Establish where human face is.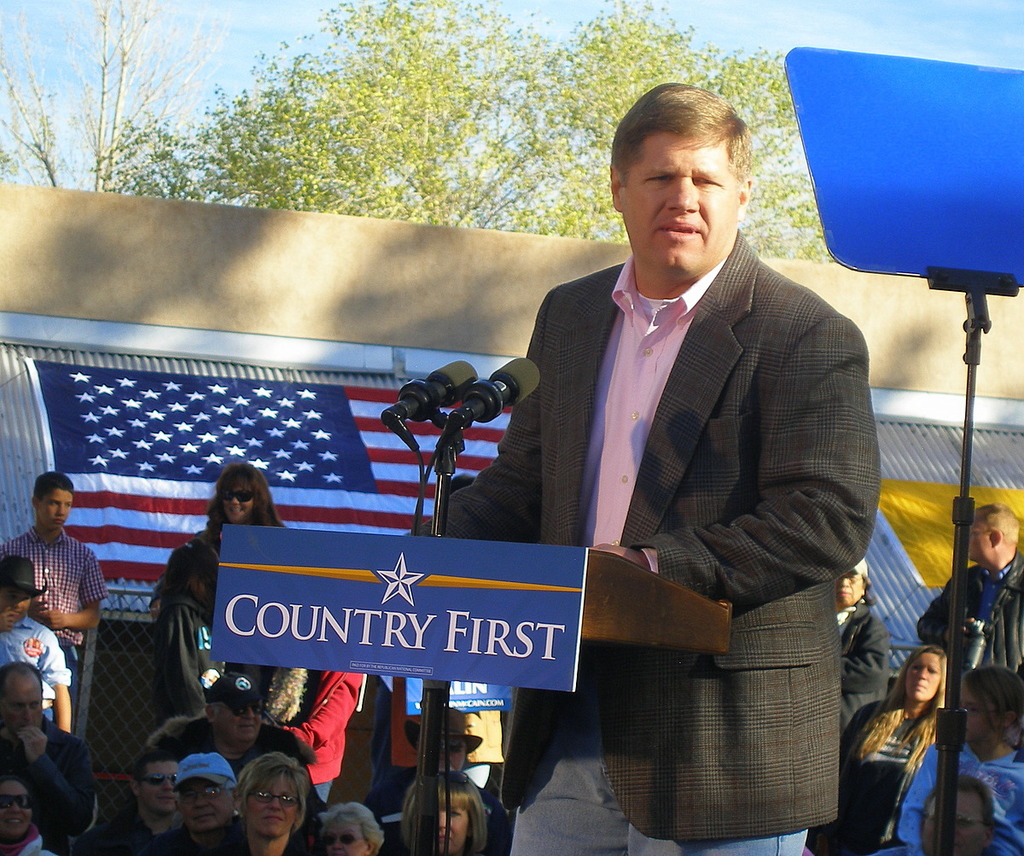
Established at 222, 480, 259, 524.
